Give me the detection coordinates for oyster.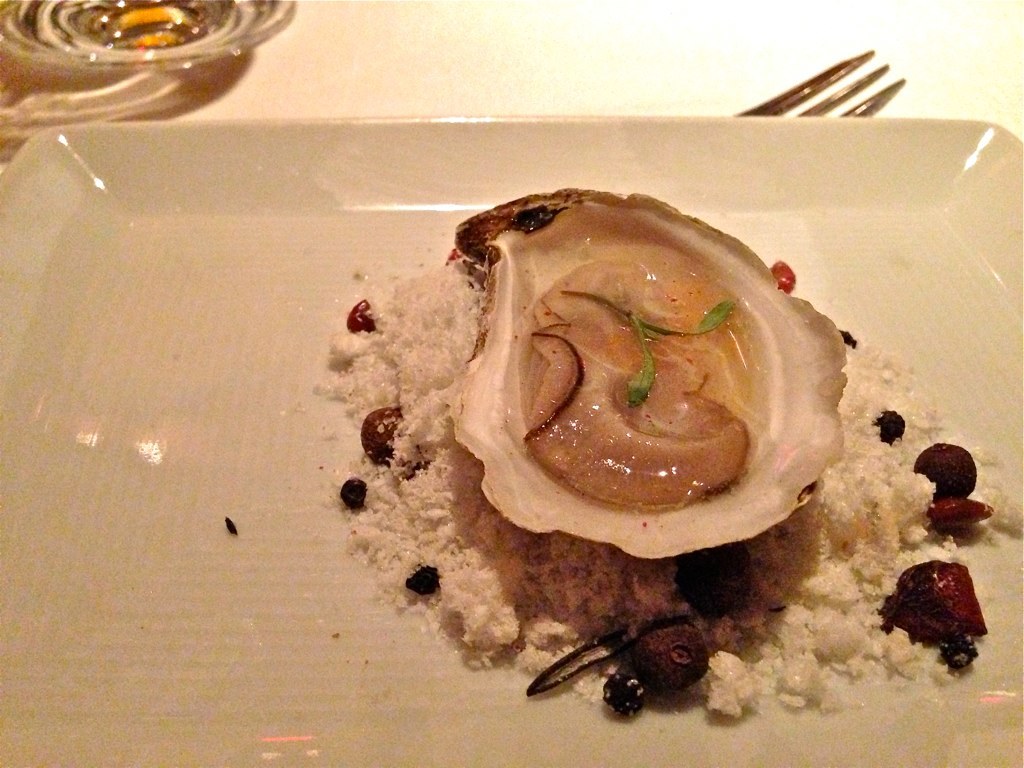
detection(443, 186, 853, 564).
